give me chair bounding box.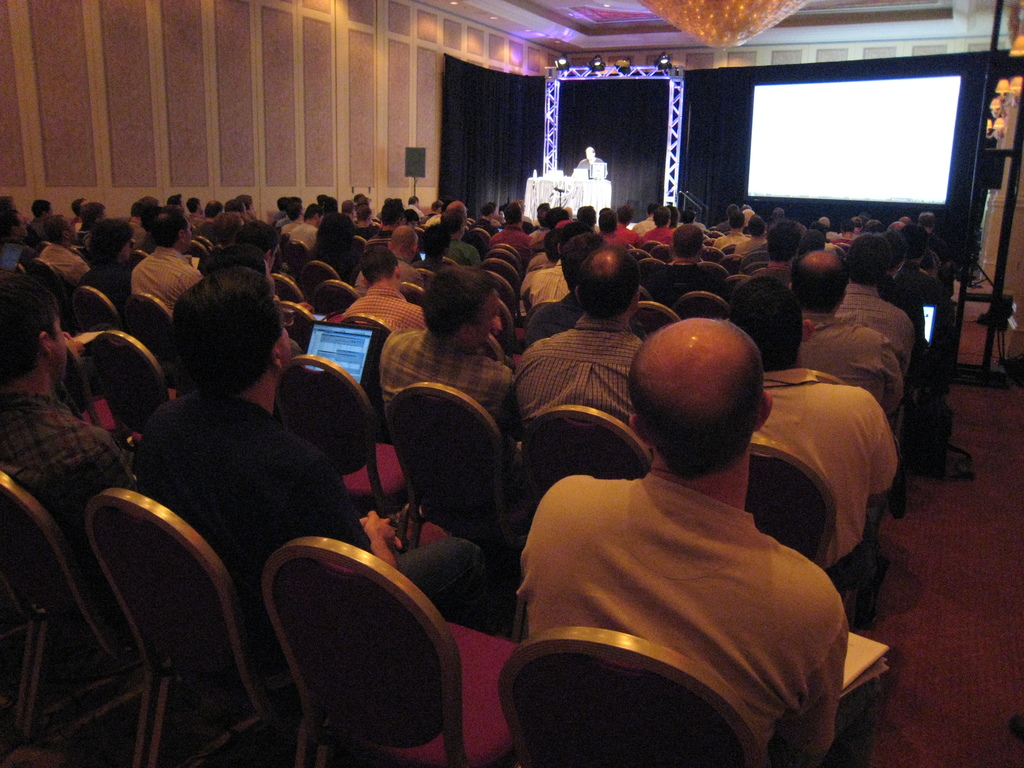
{"x1": 485, "y1": 269, "x2": 518, "y2": 315}.
